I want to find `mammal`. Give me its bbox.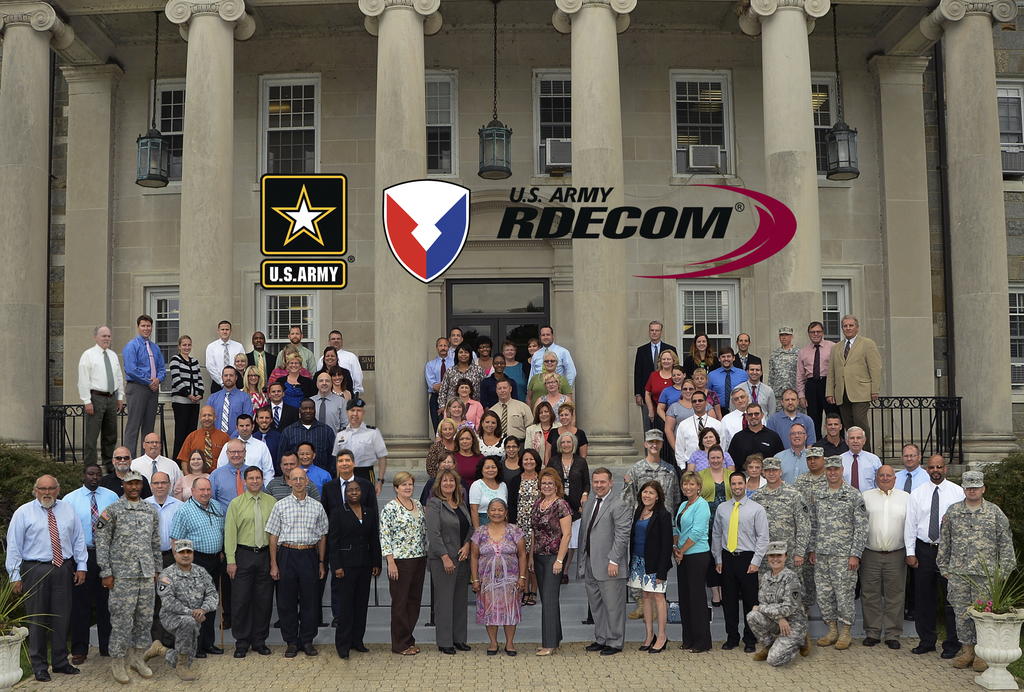
BBox(712, 349, 745, 413).
